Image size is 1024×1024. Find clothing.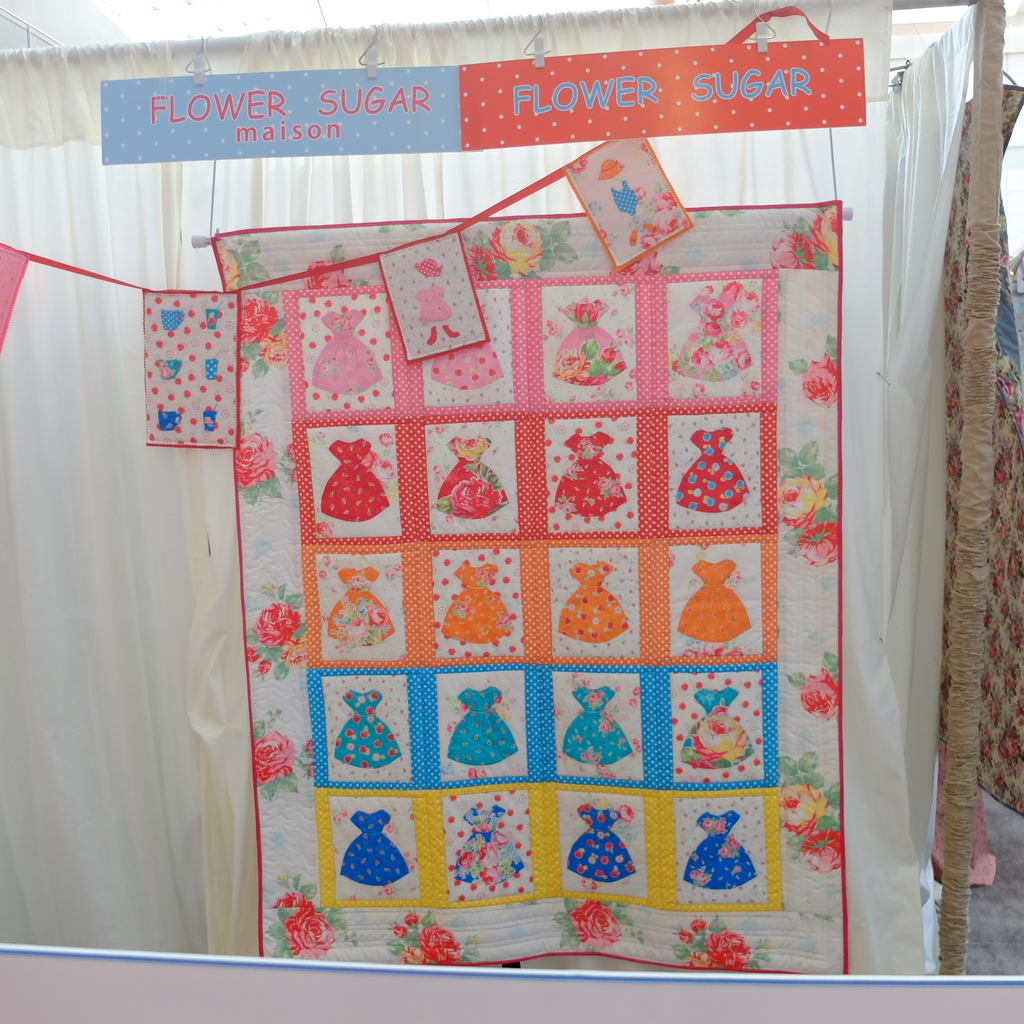
(321, 439, 394, 529).
